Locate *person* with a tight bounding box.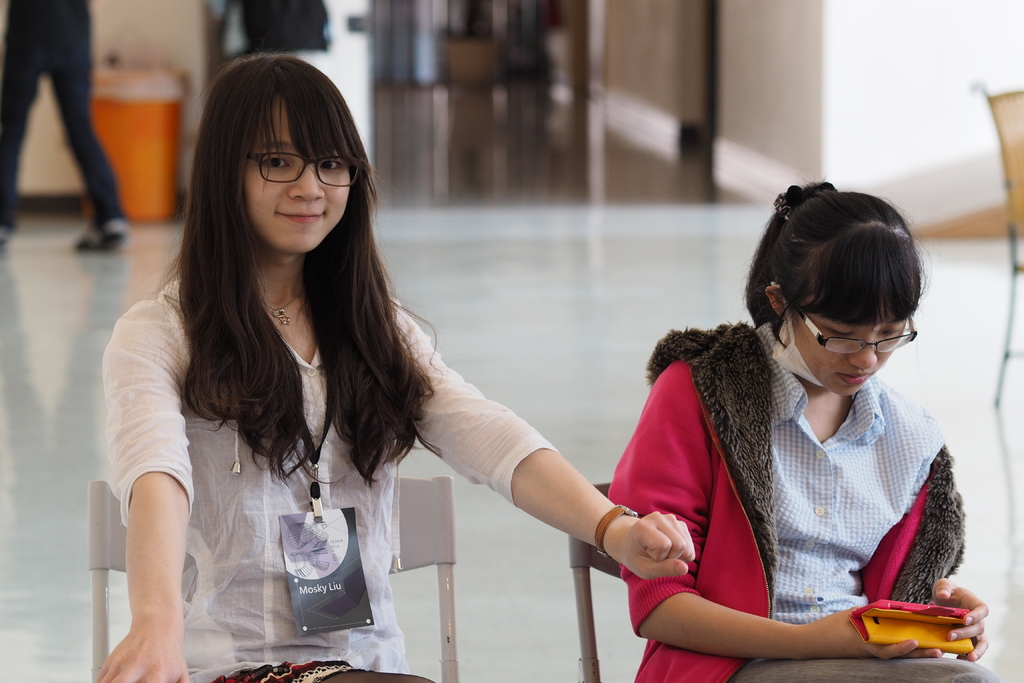
x1=91 y1=50 x2=698 y2=682.
